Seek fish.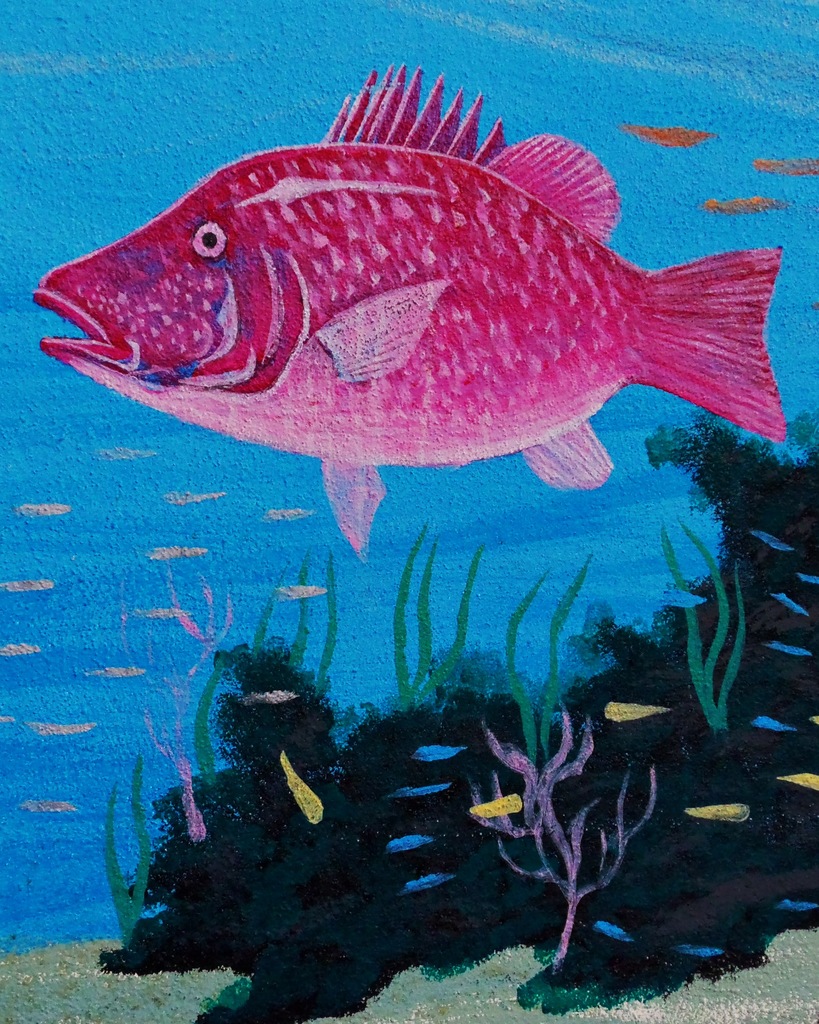
bbox=[385, 784, 454, 802].
